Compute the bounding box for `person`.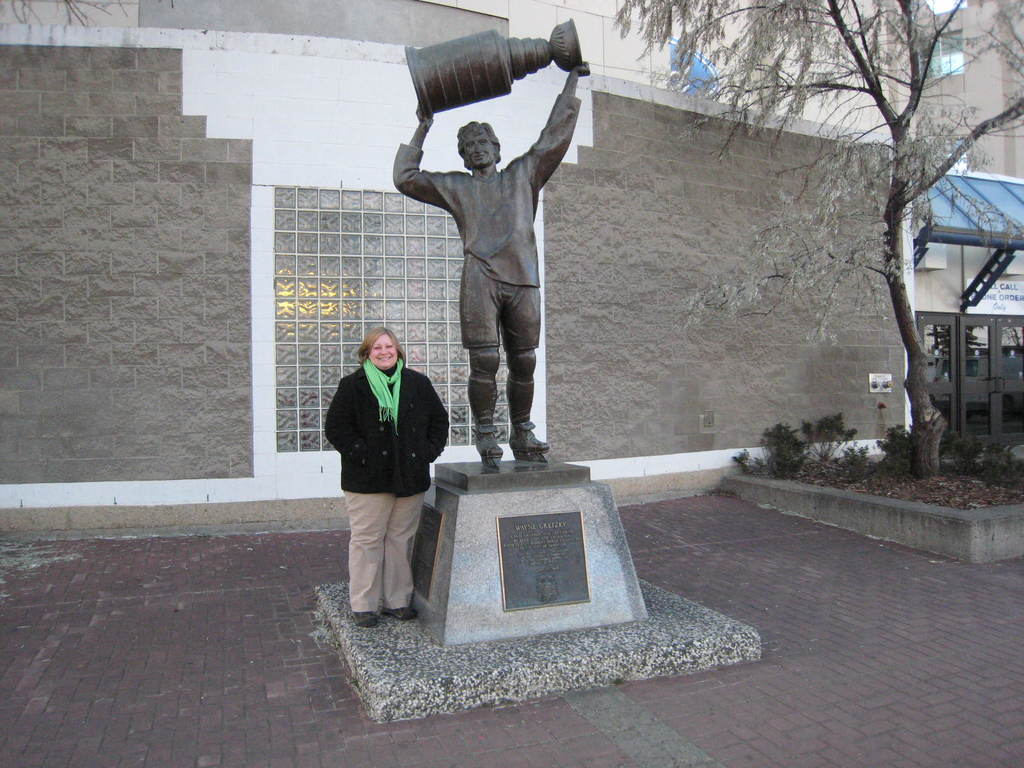
<region>388, 65, 593, 458</region>.
